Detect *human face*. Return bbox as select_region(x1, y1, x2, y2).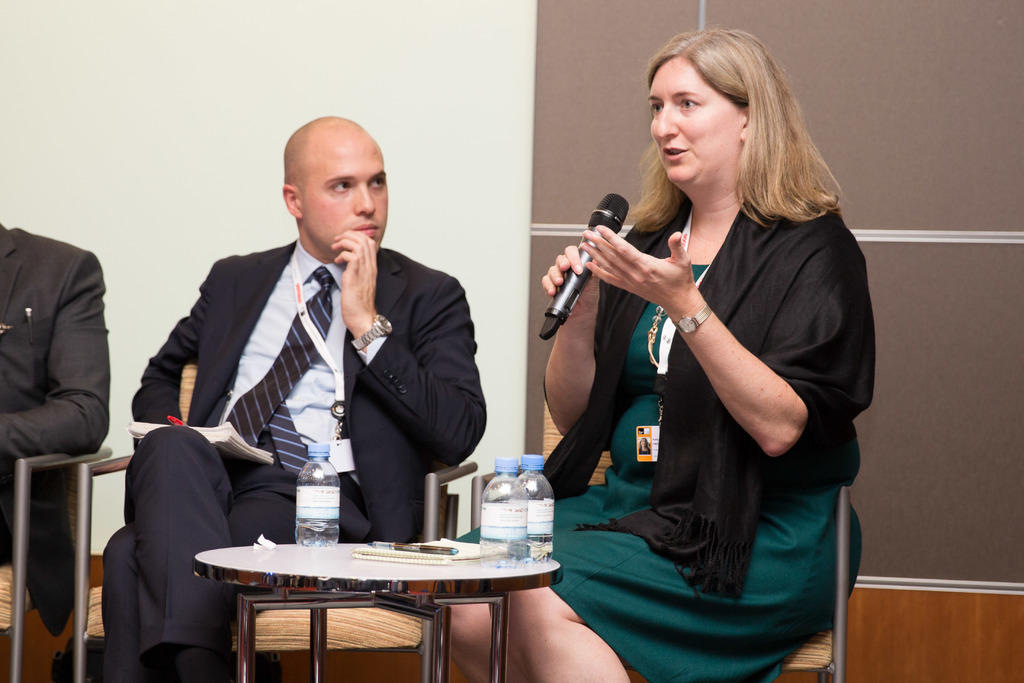
select_region(307, 135, 389, 250).
